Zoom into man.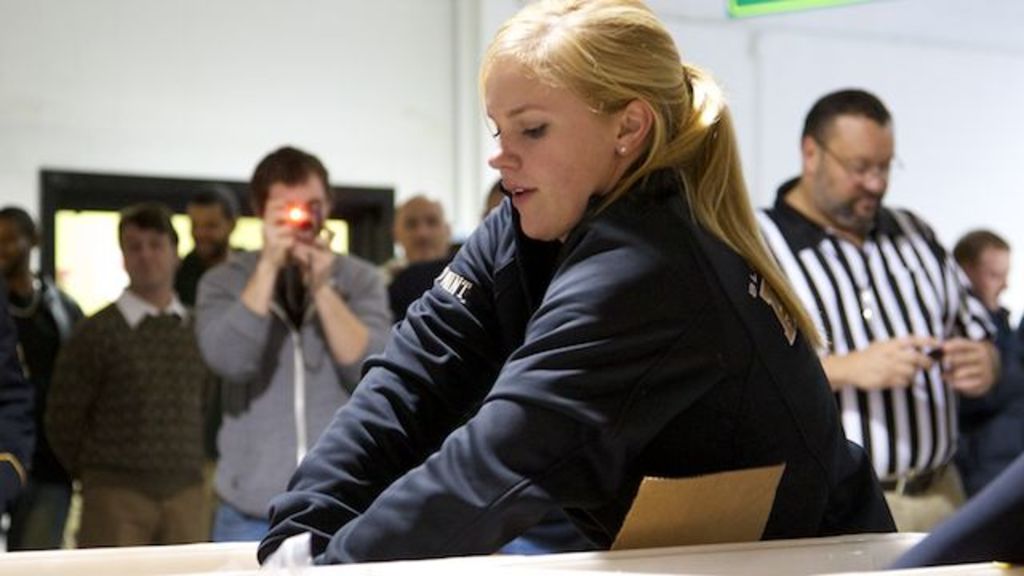
Zoom target: left=34, top=187, right=237, bottom=549.
